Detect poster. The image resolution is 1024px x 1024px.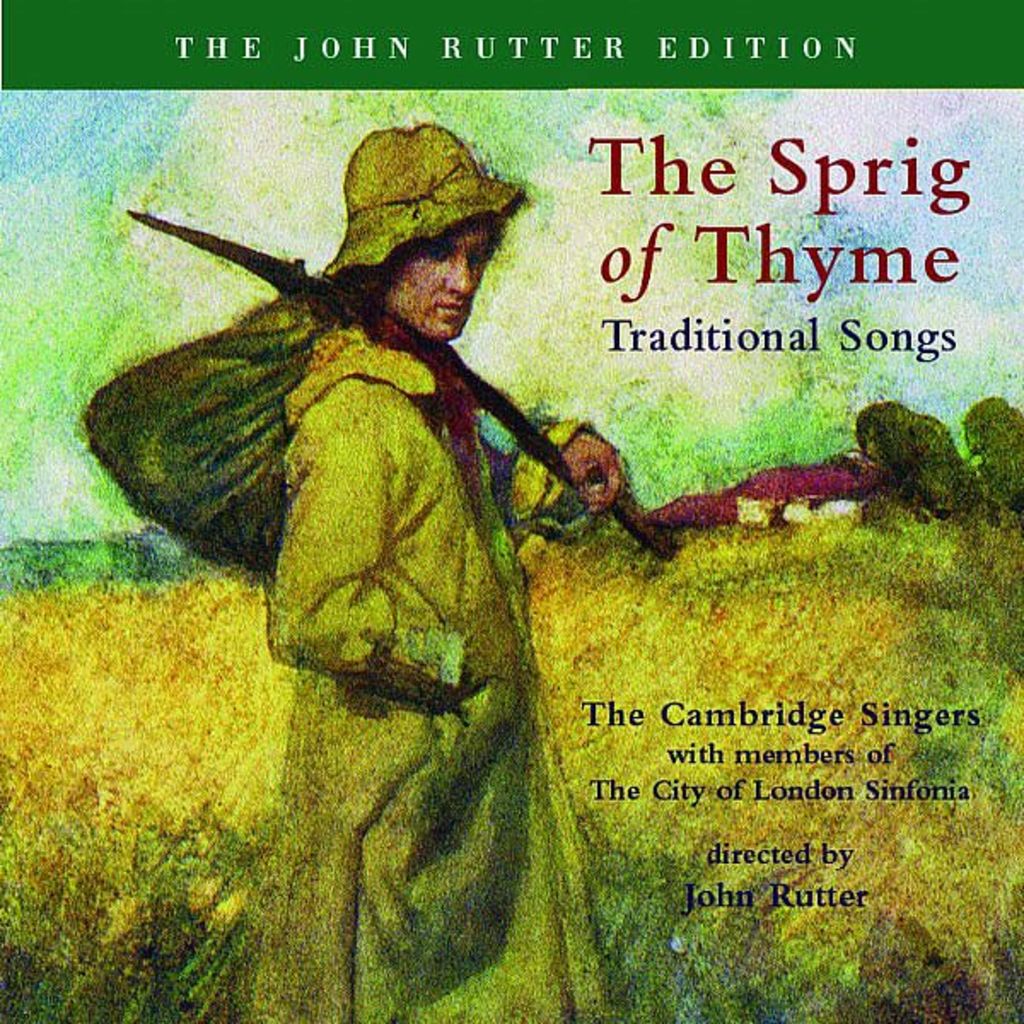
x1=0, y1=2, x2=1022, y2=1019.
